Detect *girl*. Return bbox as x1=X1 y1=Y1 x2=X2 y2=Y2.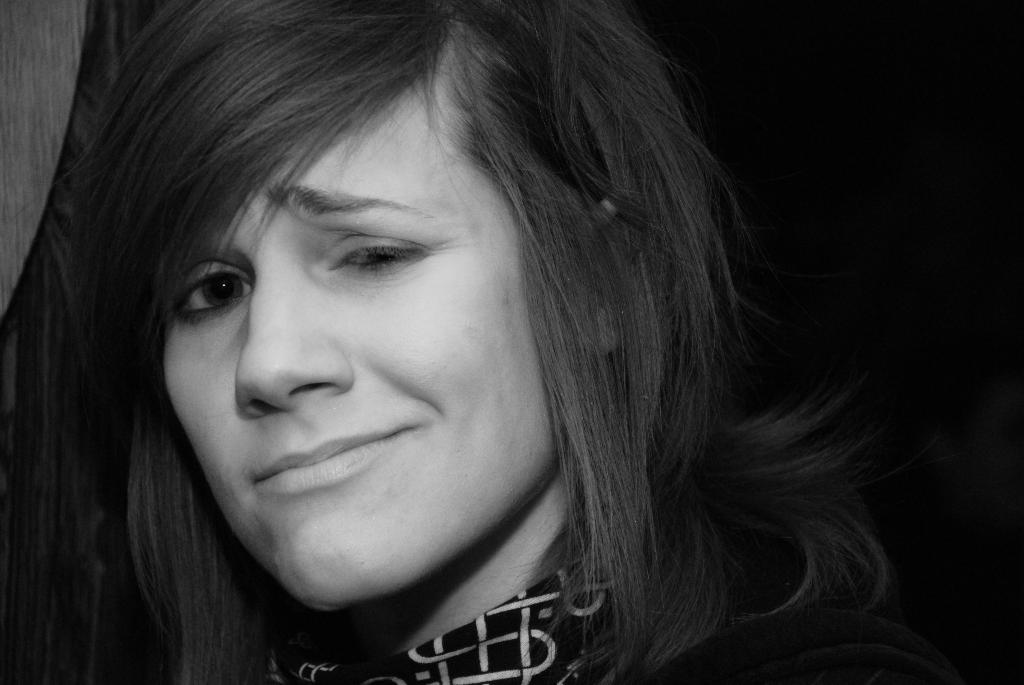
x1=8 y1=0 x2=961 y2=684.
